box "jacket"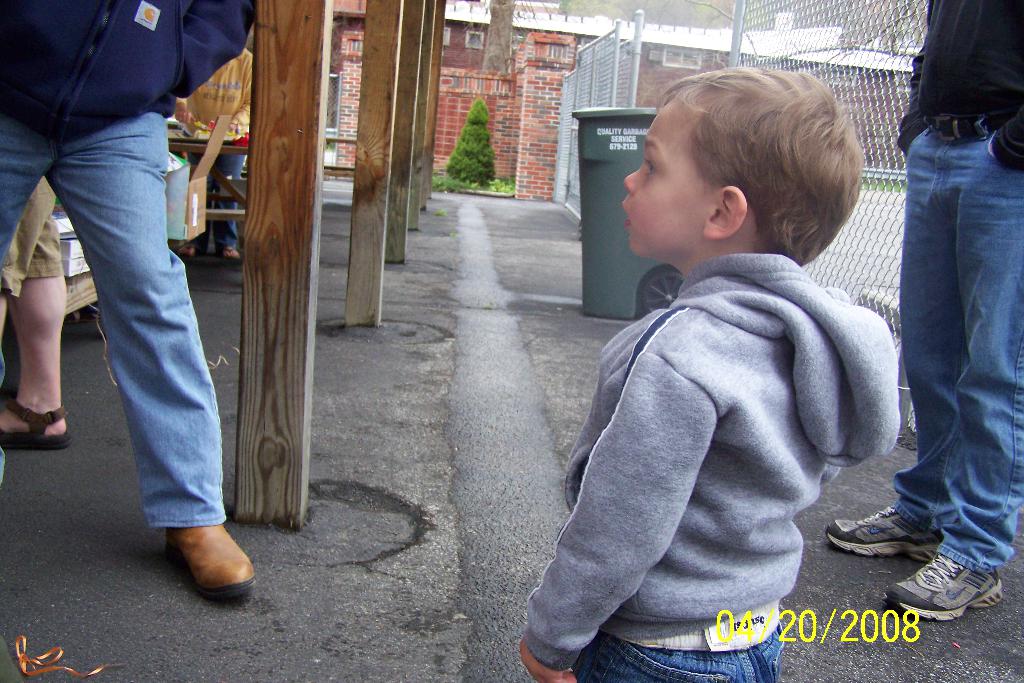
rect(1, 0, 256, 138)
